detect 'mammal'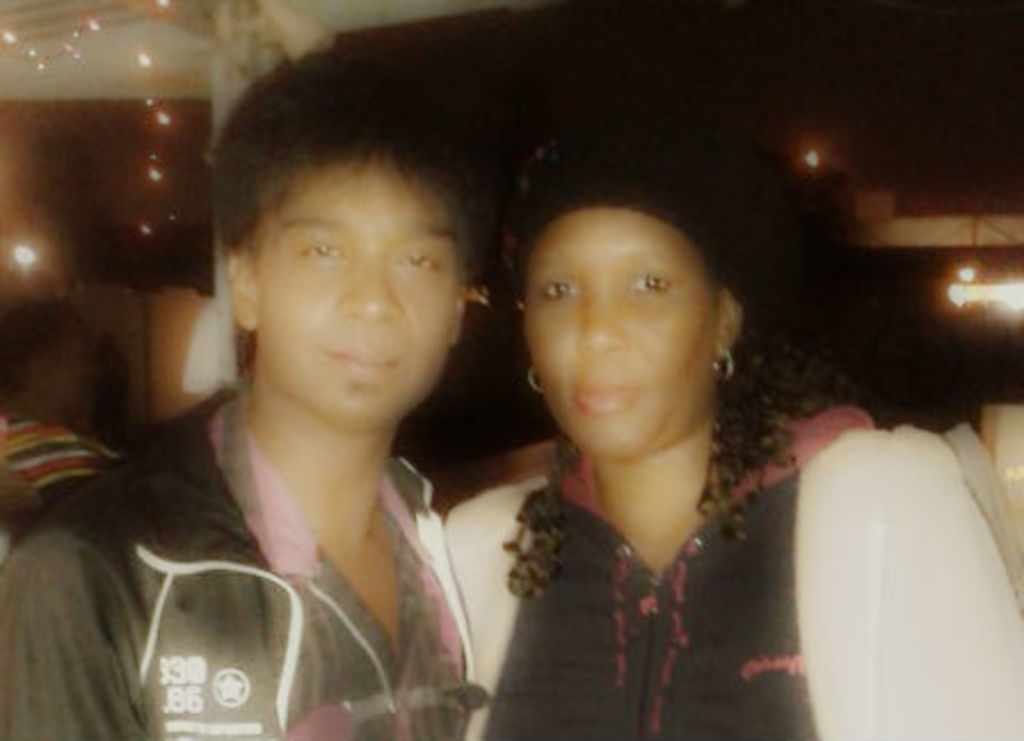
rect(0, 50, 478, 739)
